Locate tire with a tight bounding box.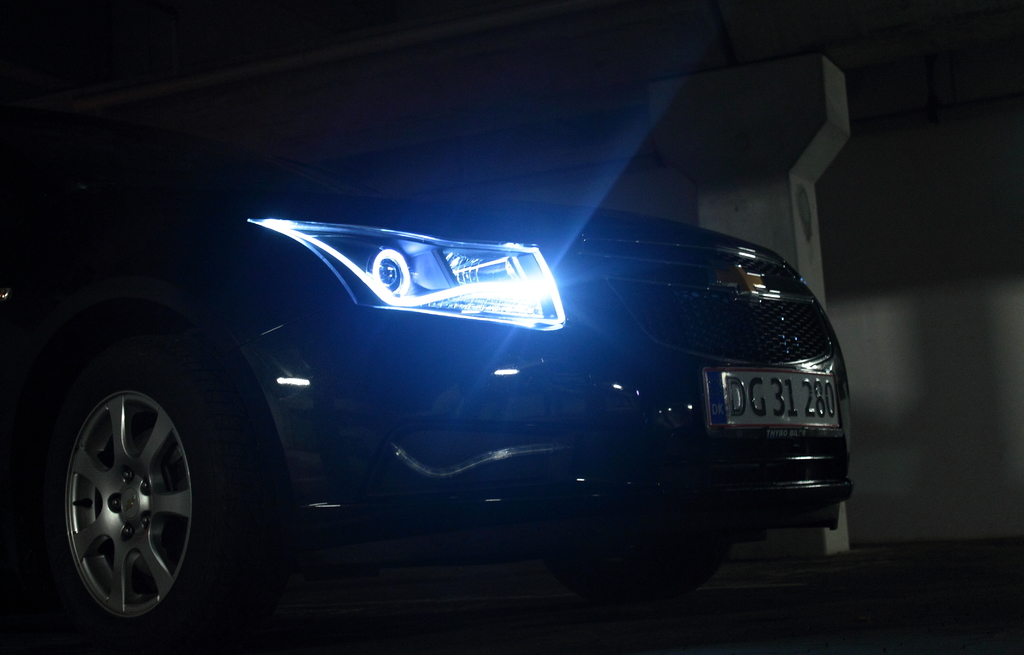
<bbox>42, 370, 198, 634</bbox>.
